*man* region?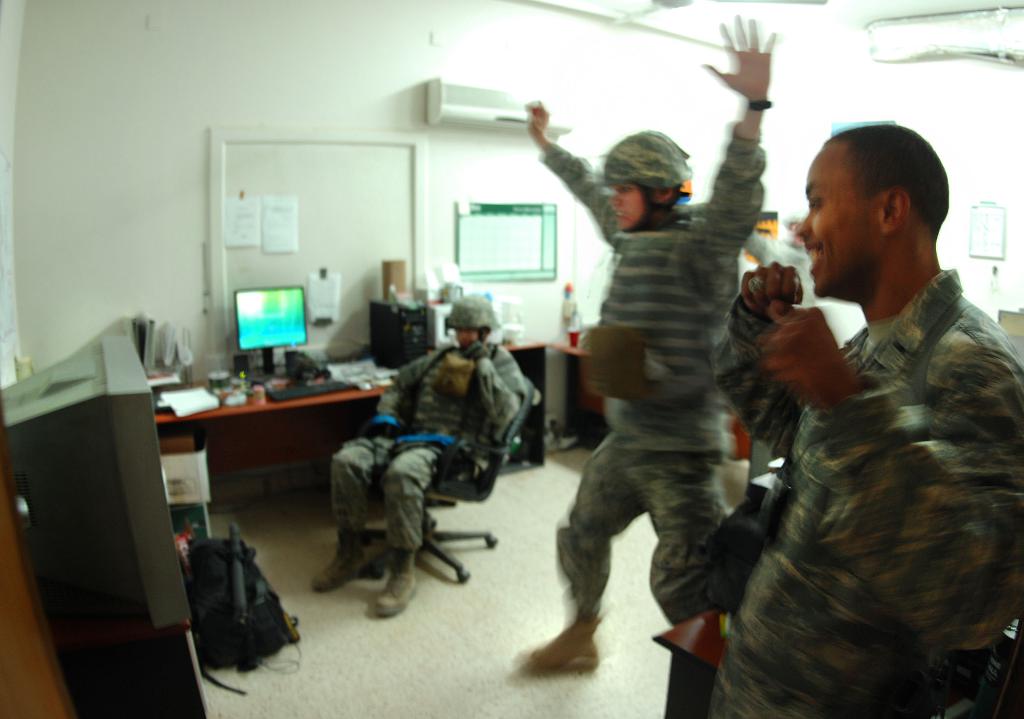
730:125:1023:715
